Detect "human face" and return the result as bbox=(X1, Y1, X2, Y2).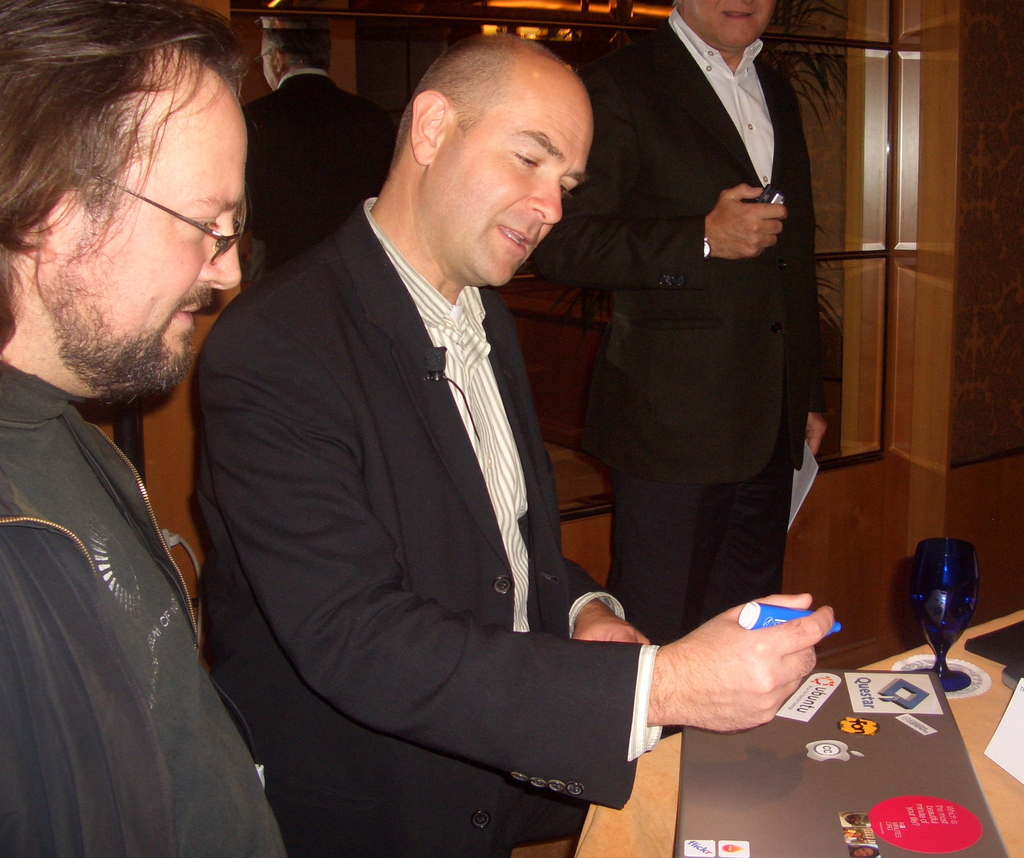
bbox=(684, 0, 772, 47).
